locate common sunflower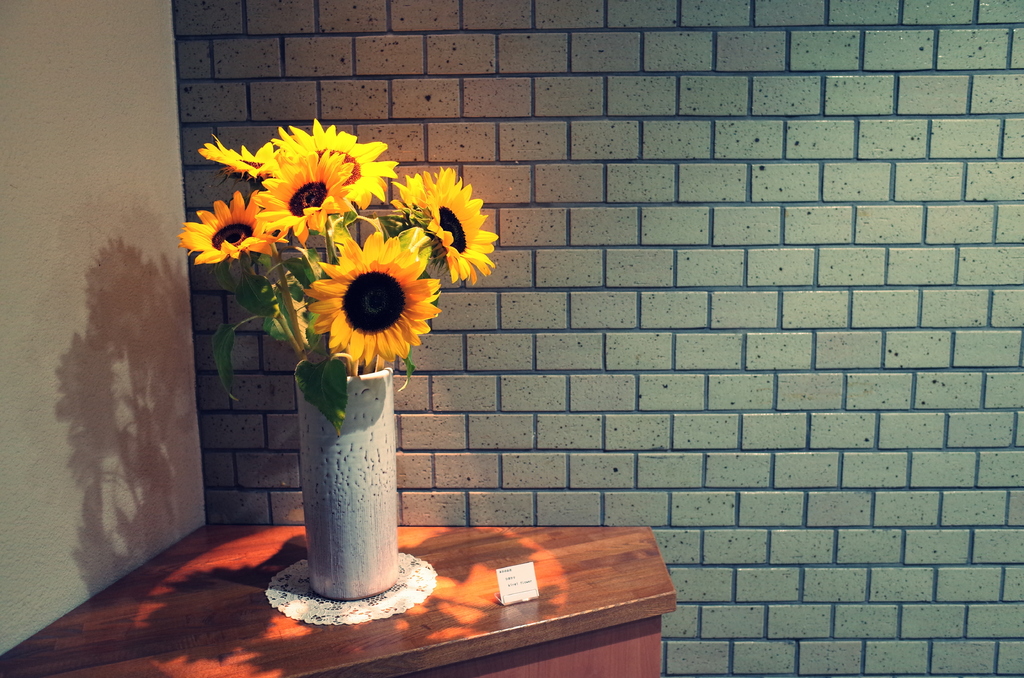
region(178, 192, 262, 270)
